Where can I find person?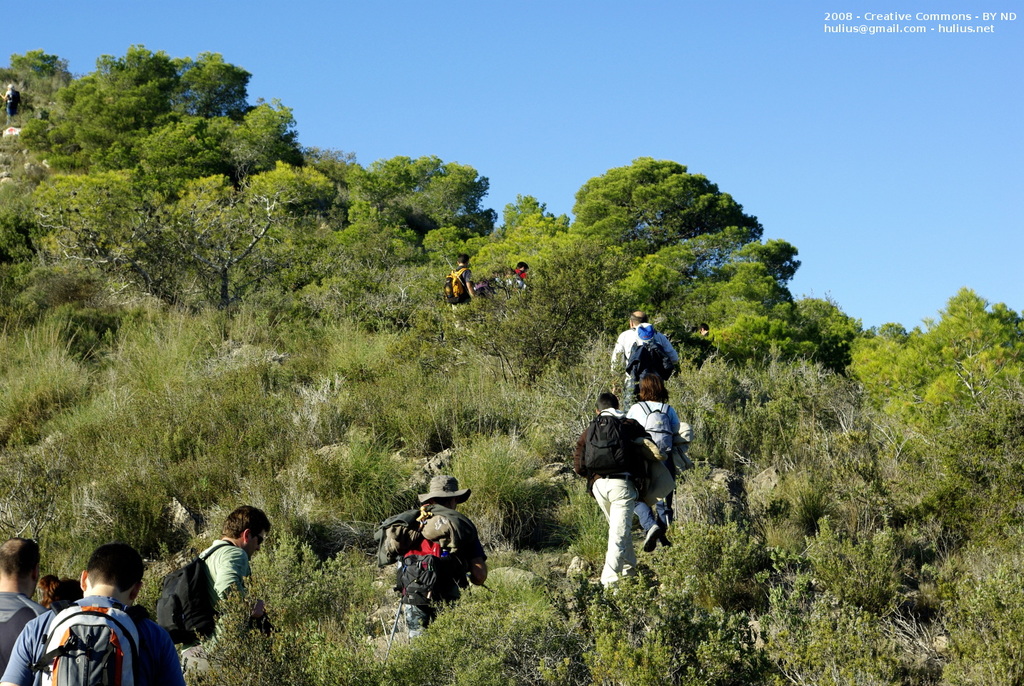
You can find it at 505/253/530/298.
